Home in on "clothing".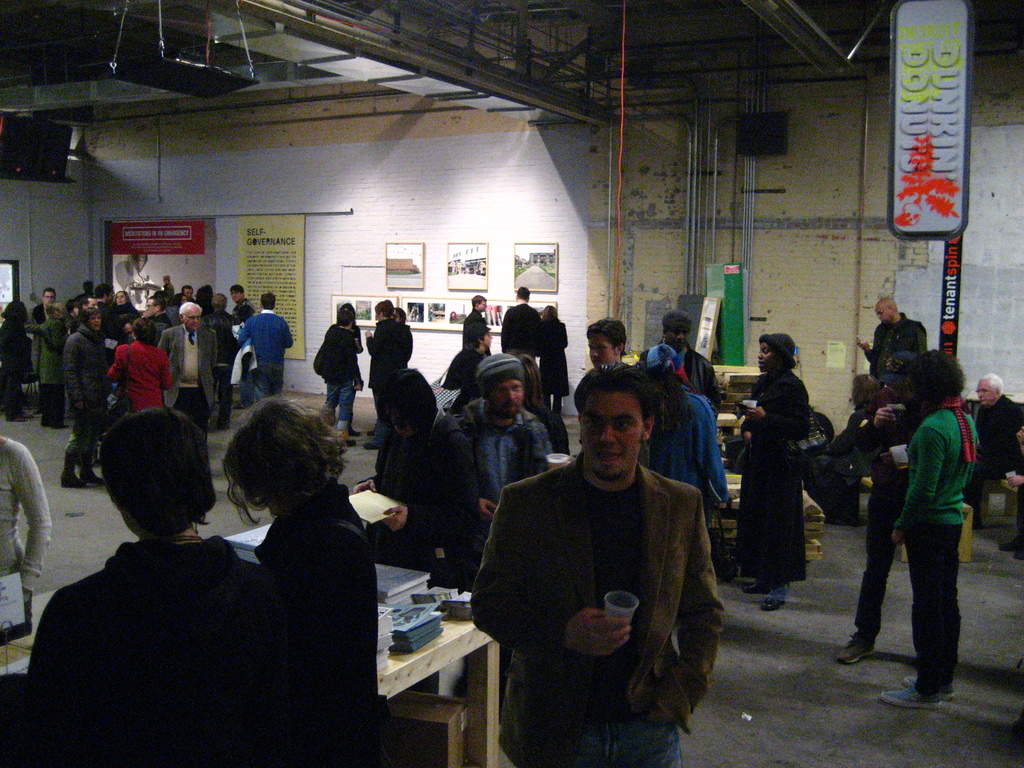
Homed in at [left=153, top=319, right=220, bottom=412].
